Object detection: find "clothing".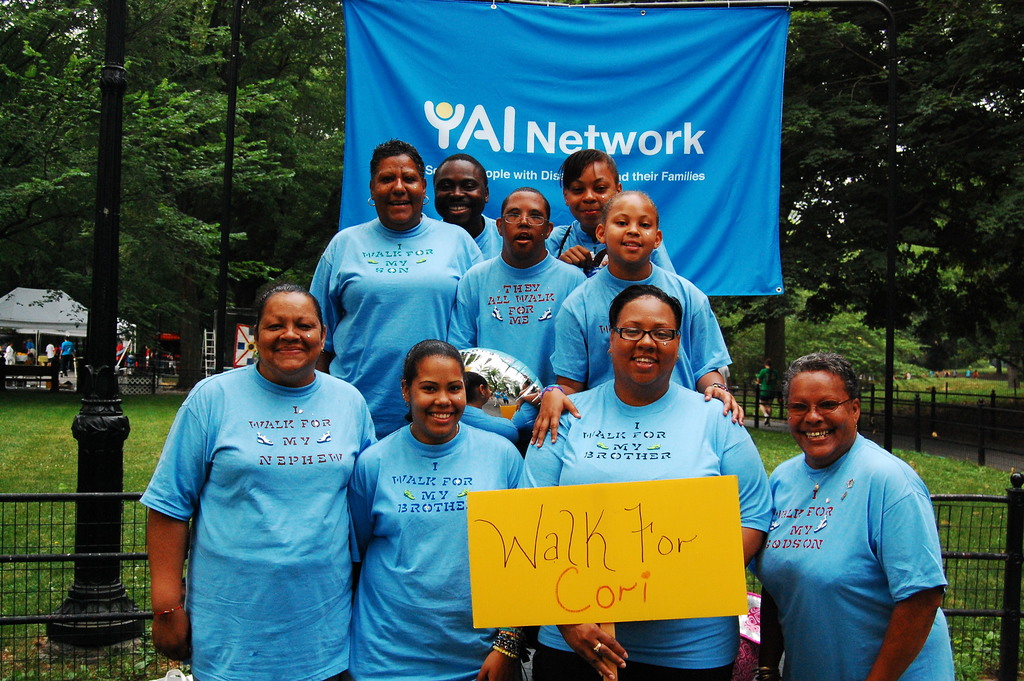
<region>3, 349, 13, 361</region>.
